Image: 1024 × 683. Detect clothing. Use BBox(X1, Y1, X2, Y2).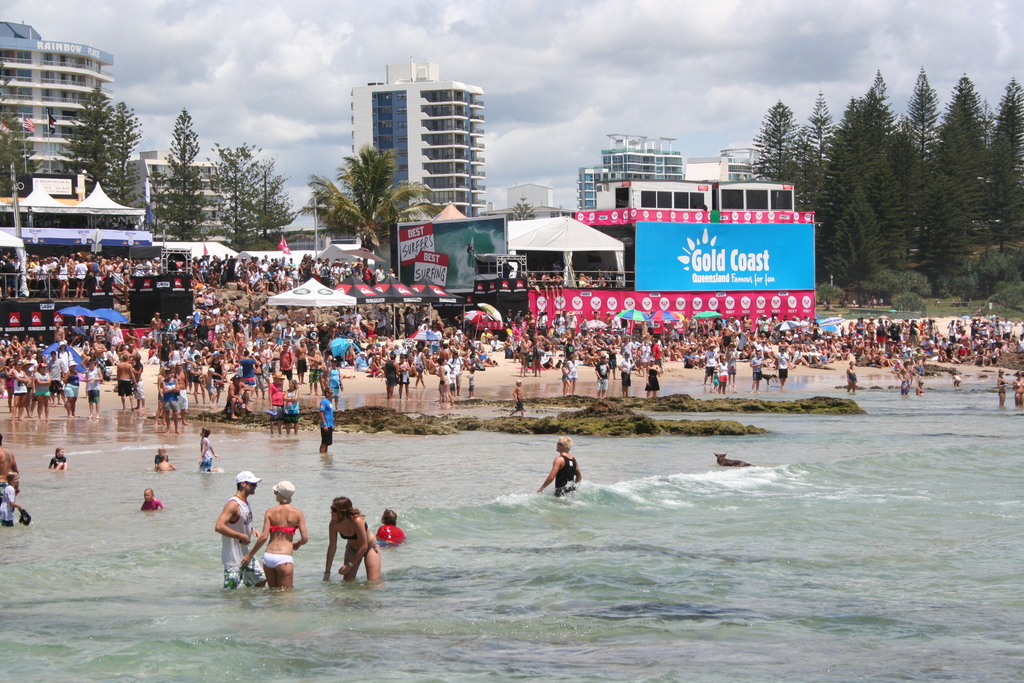
BBox(47, 452, 67, 469).
